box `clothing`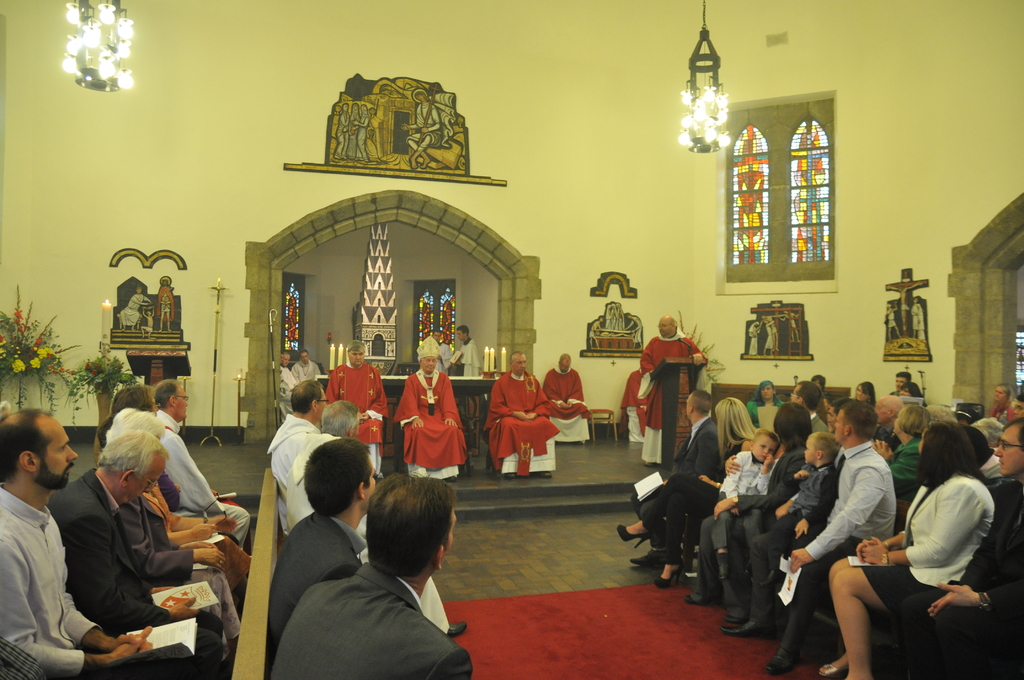
x1=400 y1=366 x2=461 y2=492
